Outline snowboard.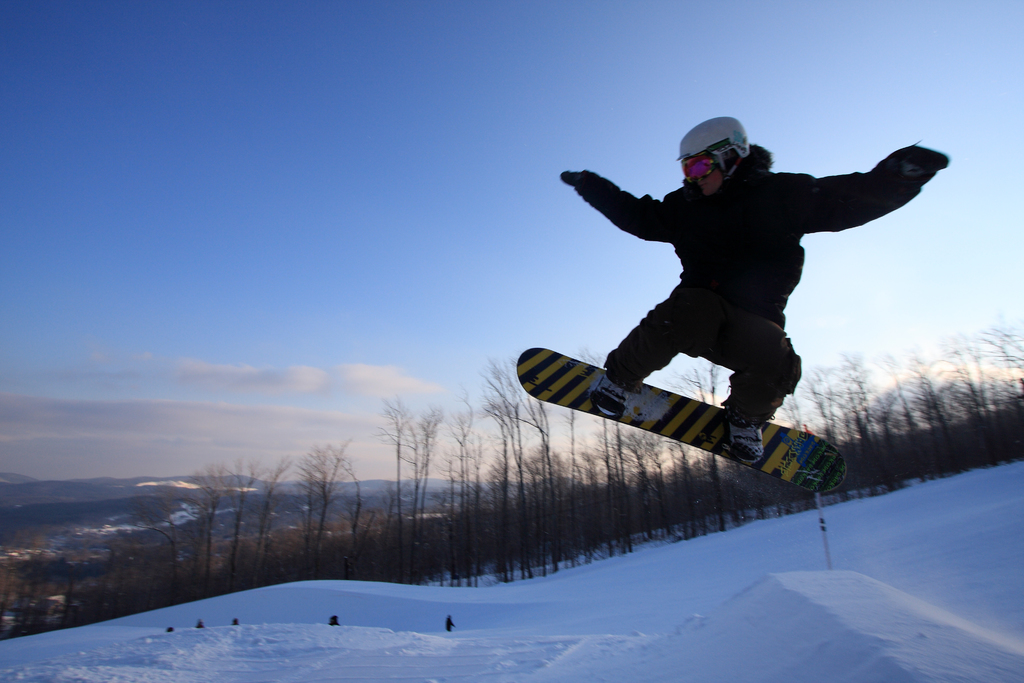
Outline: [514, 346, 847, 493].
